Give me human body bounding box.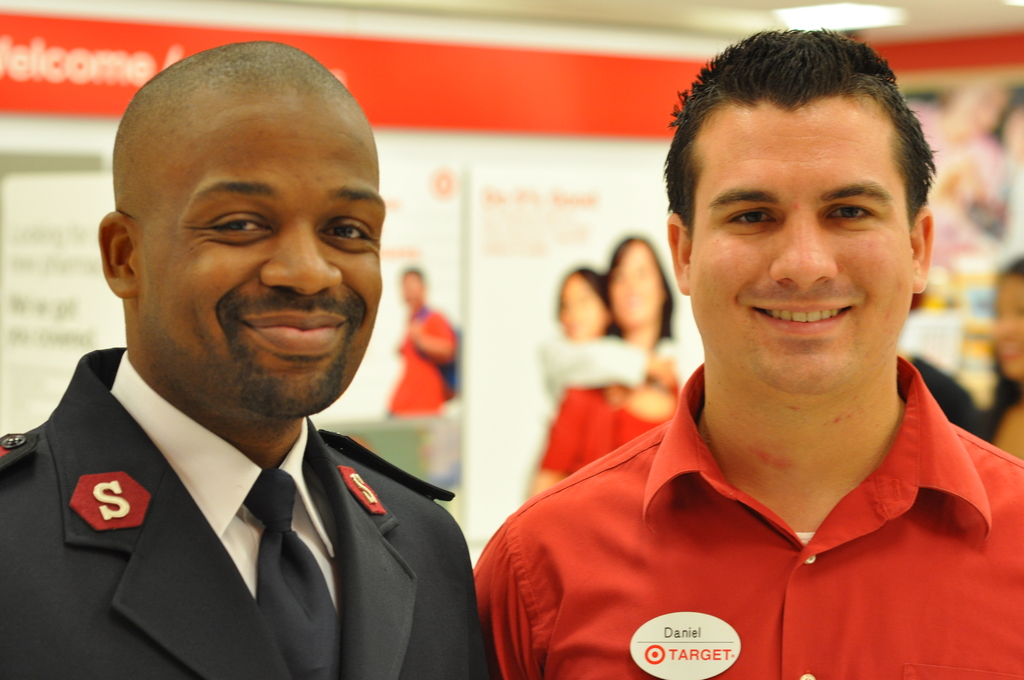
Rect(467, 53, 972, 659).
